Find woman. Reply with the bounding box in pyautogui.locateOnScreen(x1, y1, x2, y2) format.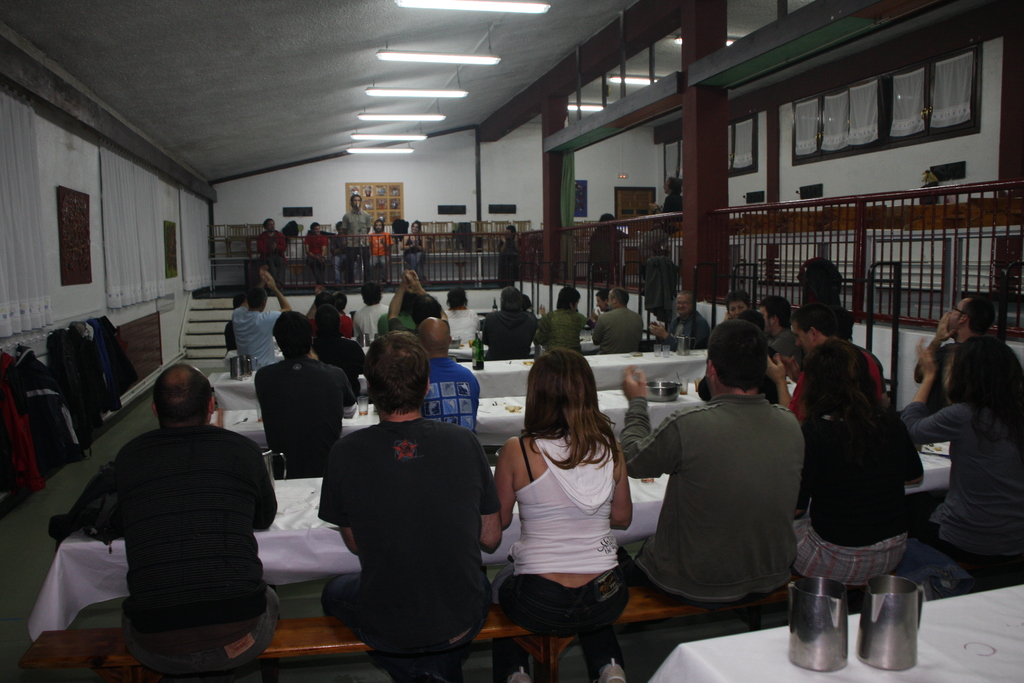
pyautogui.locateOnScreen(491, 344, 645, 667).
